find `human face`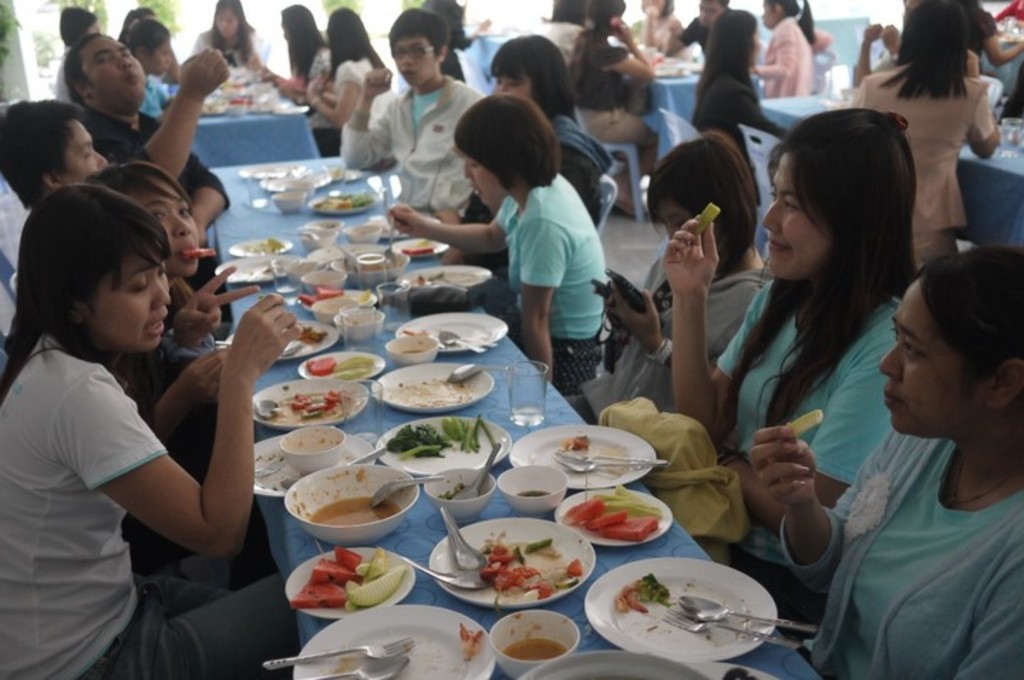
[127,179,201,275]
